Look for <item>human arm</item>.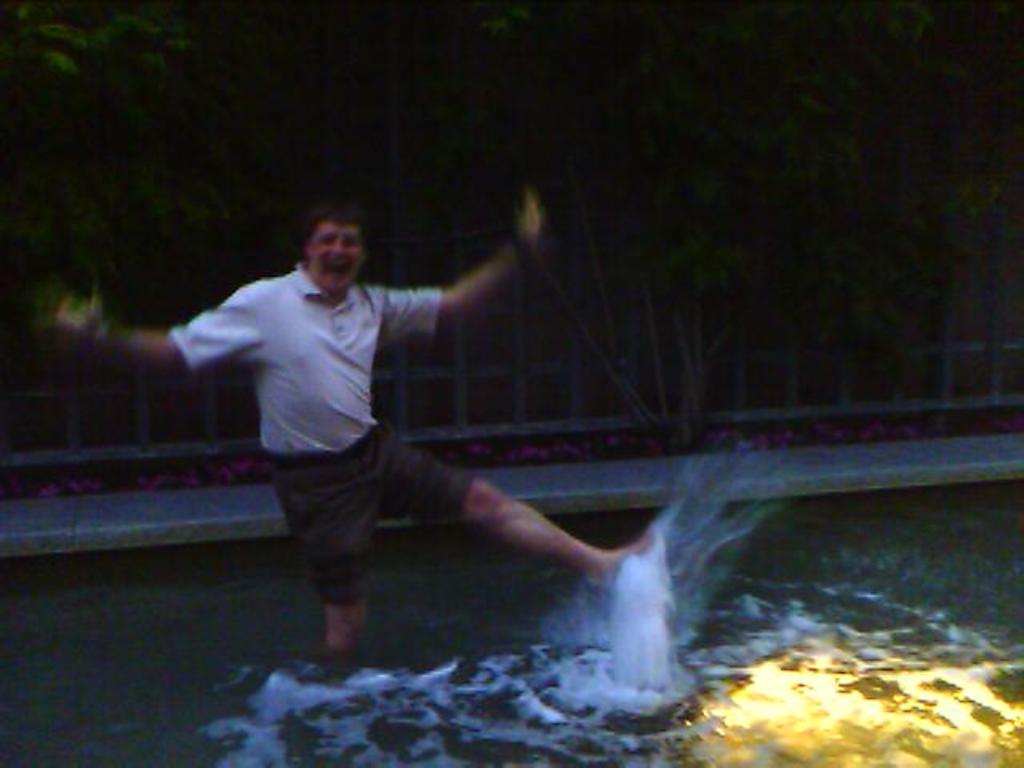
Found: Rect(418, 232, 520, 350).
